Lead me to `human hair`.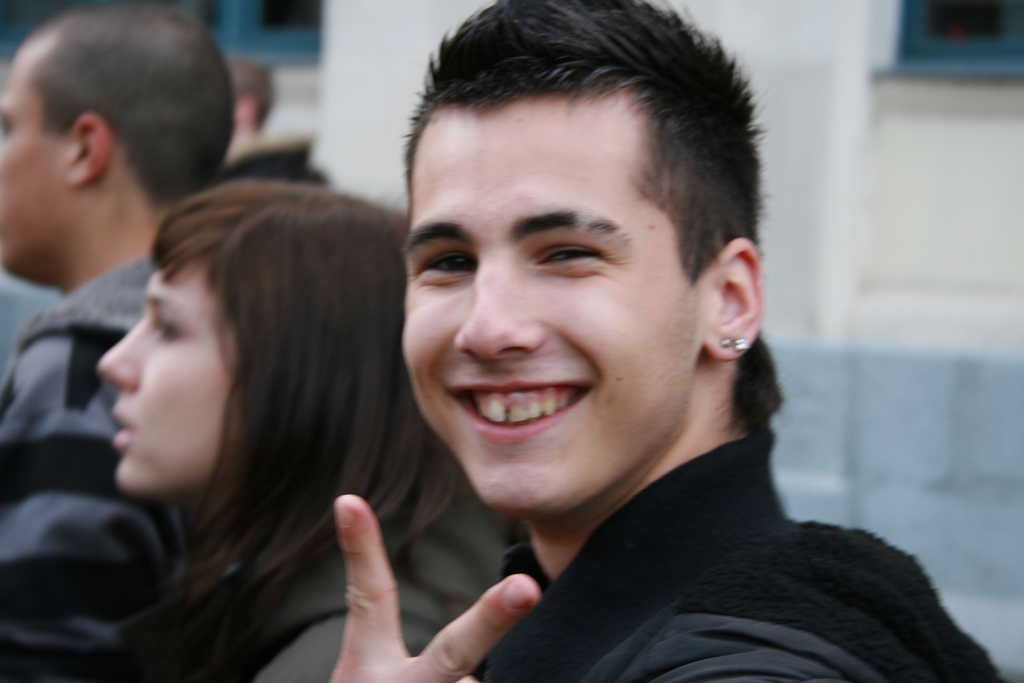
Lead to (x1=7, y1=7, x2=222, y2=205).
